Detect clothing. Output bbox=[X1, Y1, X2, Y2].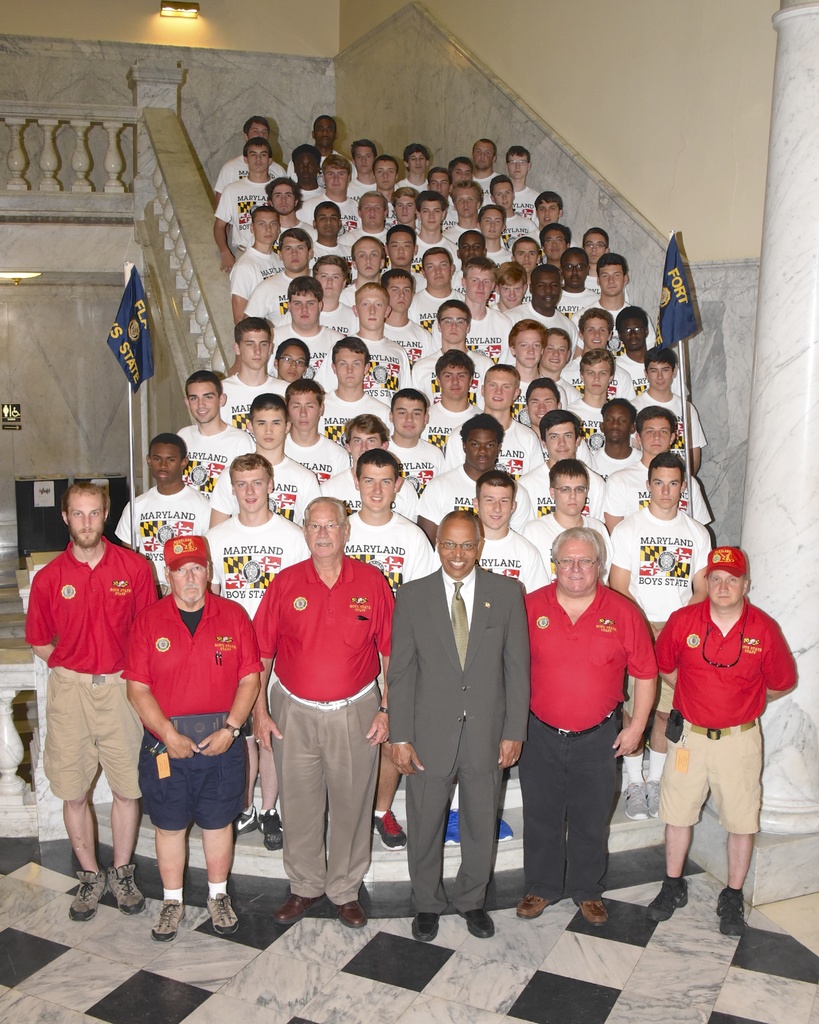
bbox=[521, 509, 604, 588].
